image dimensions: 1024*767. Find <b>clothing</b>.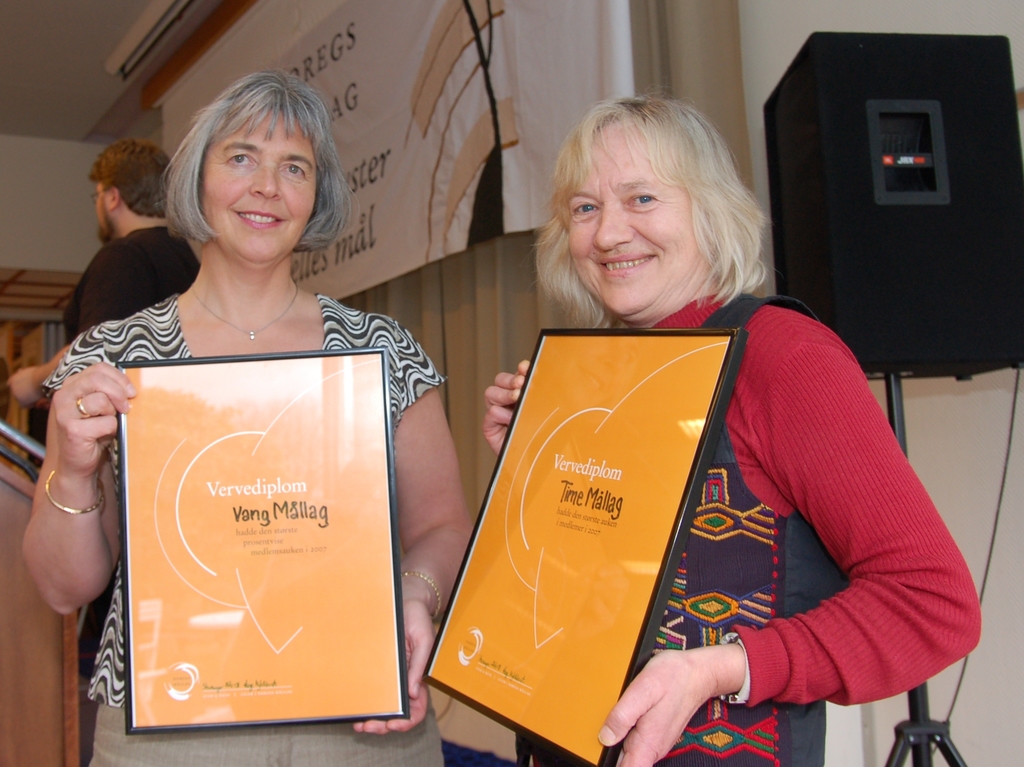
BBox(523, 279, 975, 766).
